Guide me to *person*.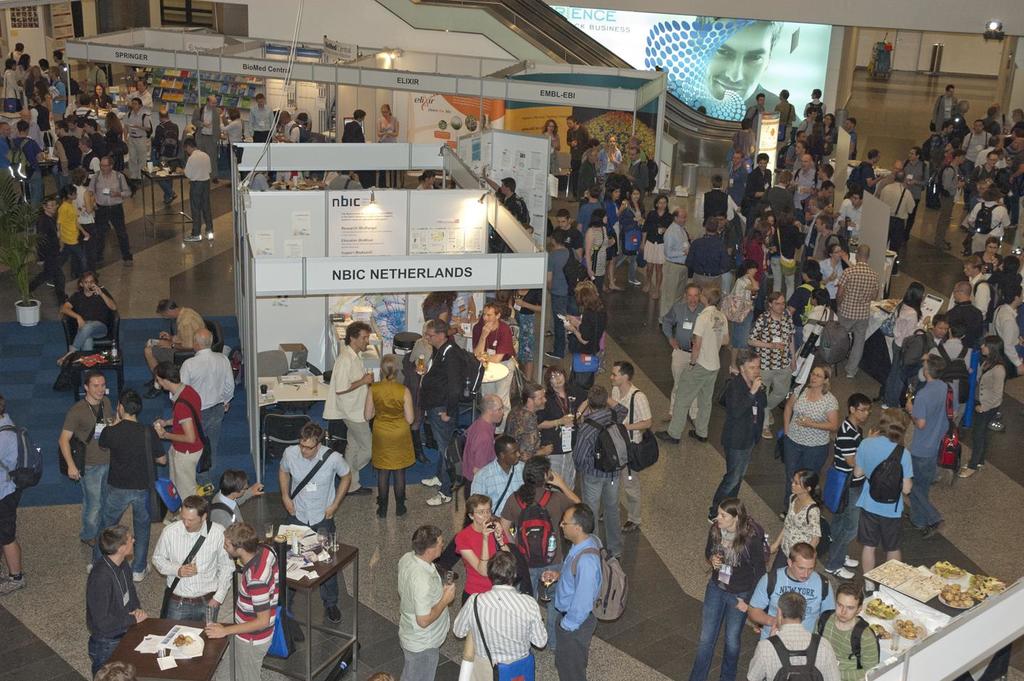
Guidance: (x1=627, y1=136, x2=656, y2=164).
